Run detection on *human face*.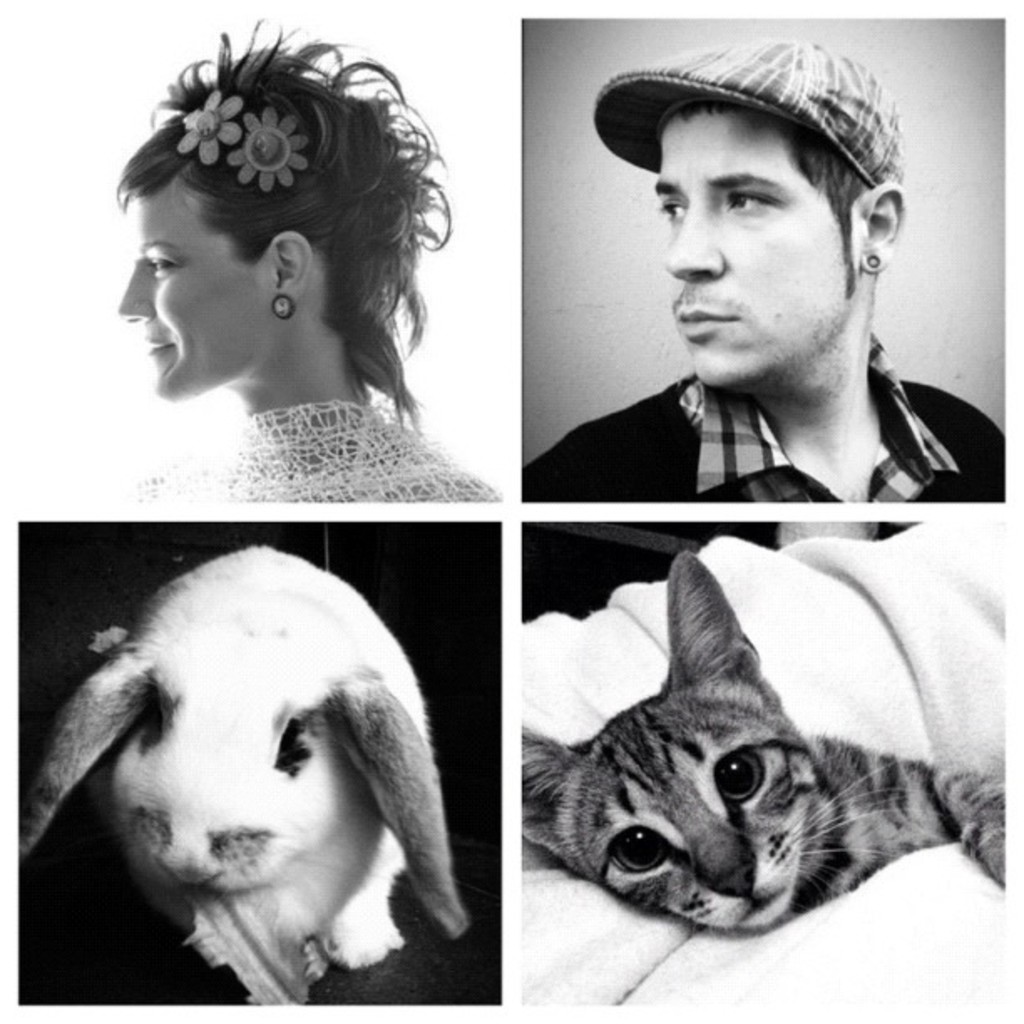
Result: crop(649, 104, 858, 381).
